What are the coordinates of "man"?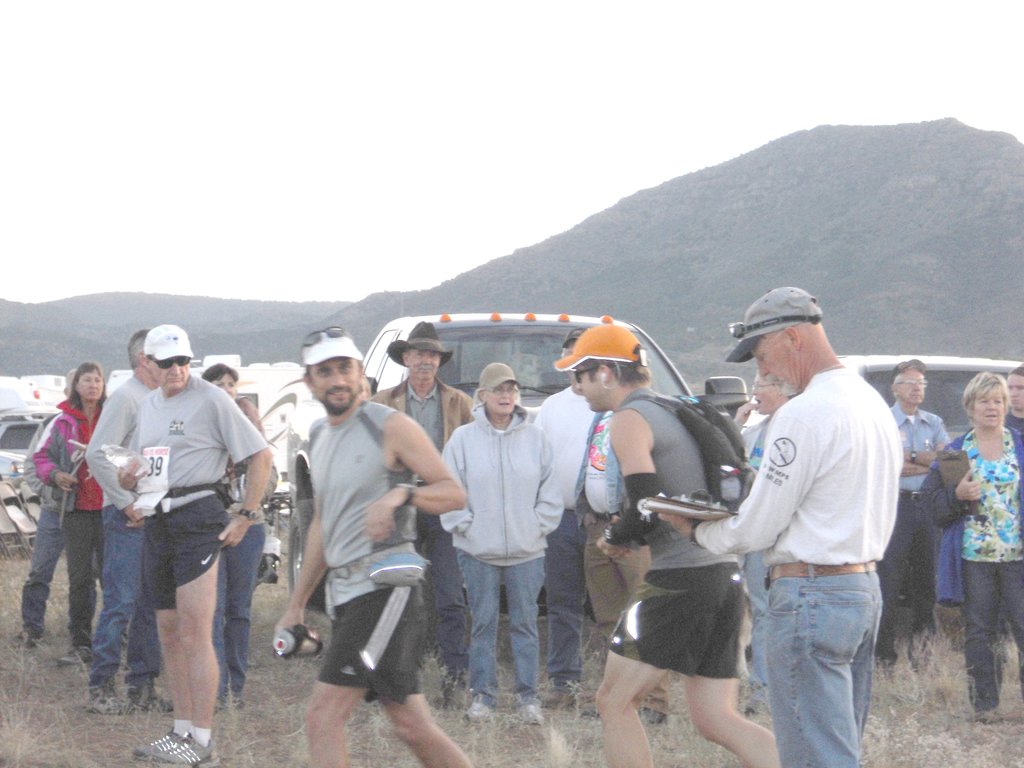
l=271, t=321, r=472, b=767.
